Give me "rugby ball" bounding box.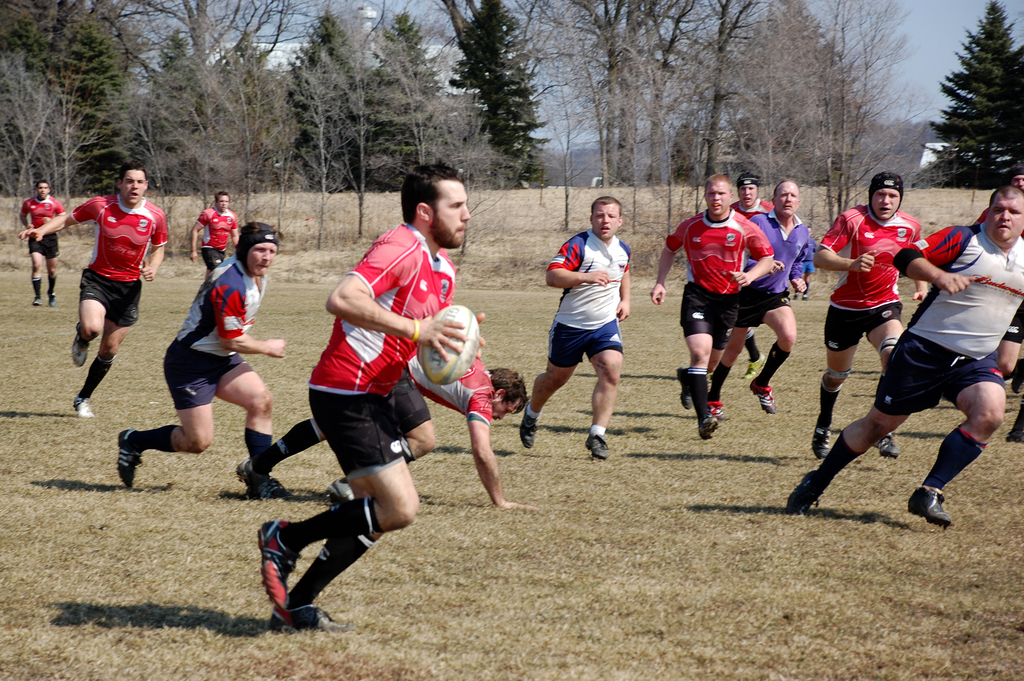
box(416, 304, 479, 387).
